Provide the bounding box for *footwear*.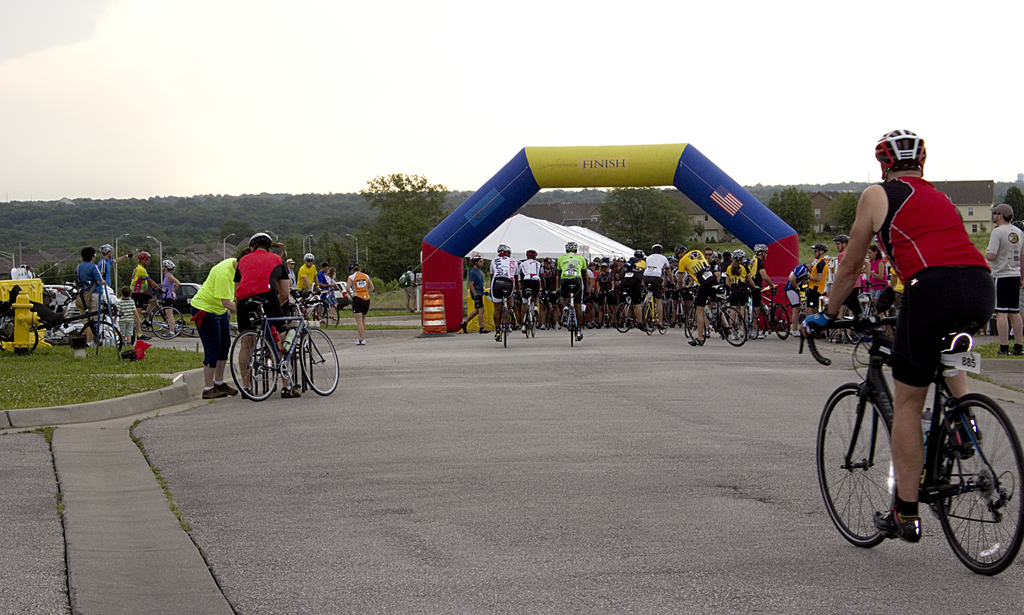
x1=281, y1=386, x2=300, y2=398.
